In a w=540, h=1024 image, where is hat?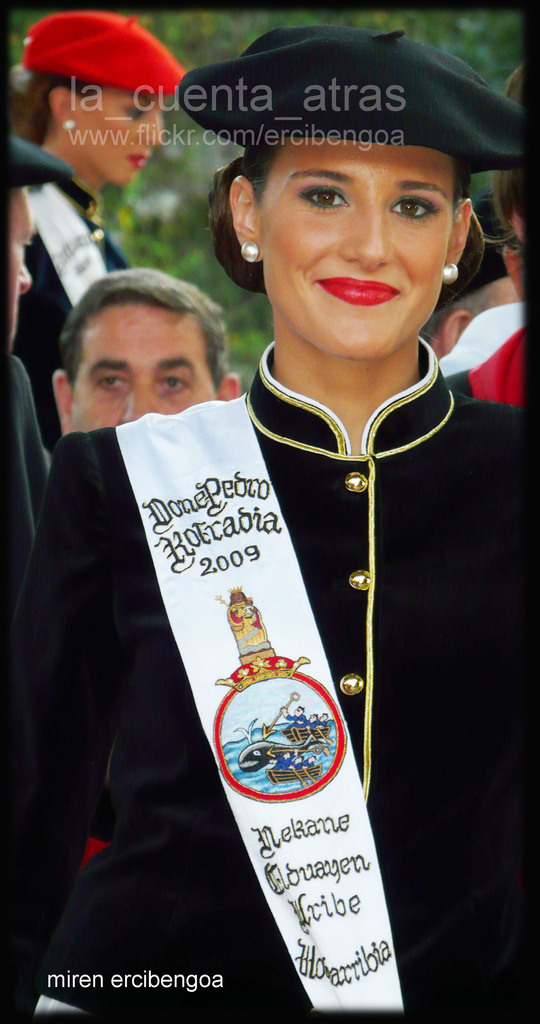
(179,24,523,176).
